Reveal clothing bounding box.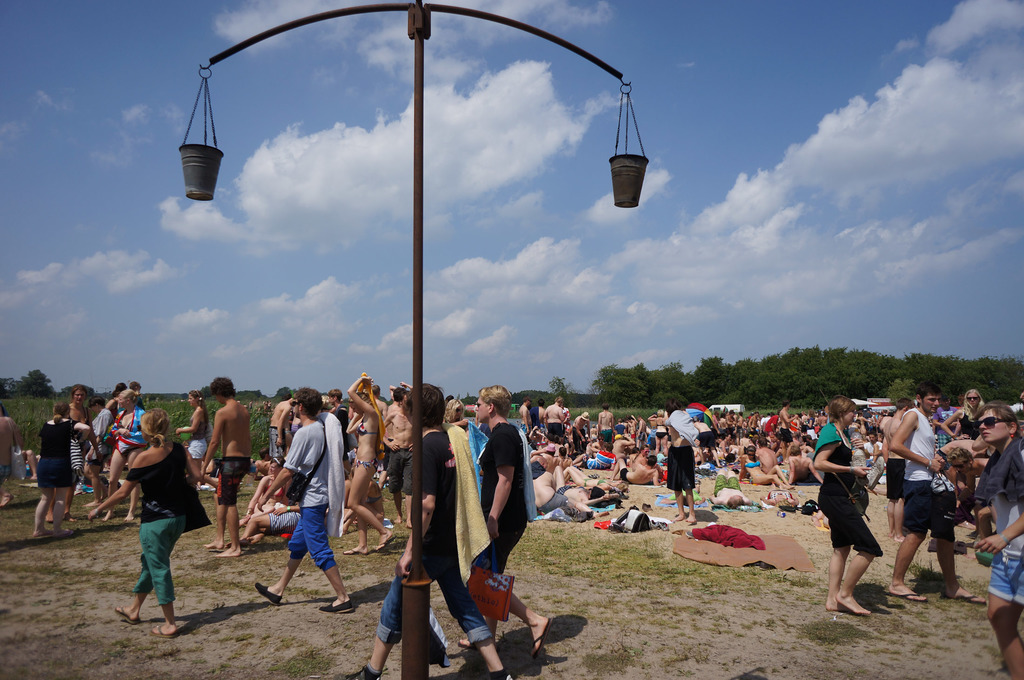
Revealed: <box>30,454,75,487</box>.
